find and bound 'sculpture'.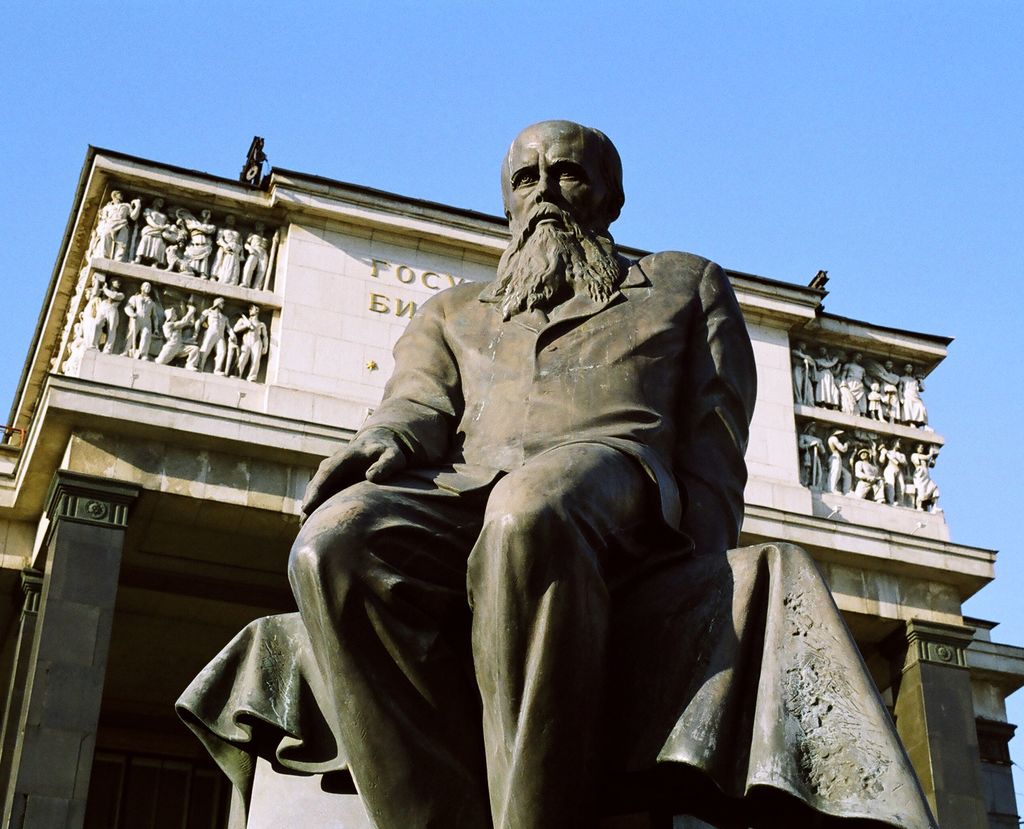
Bound: BBox(869, 358, 900, 424).
